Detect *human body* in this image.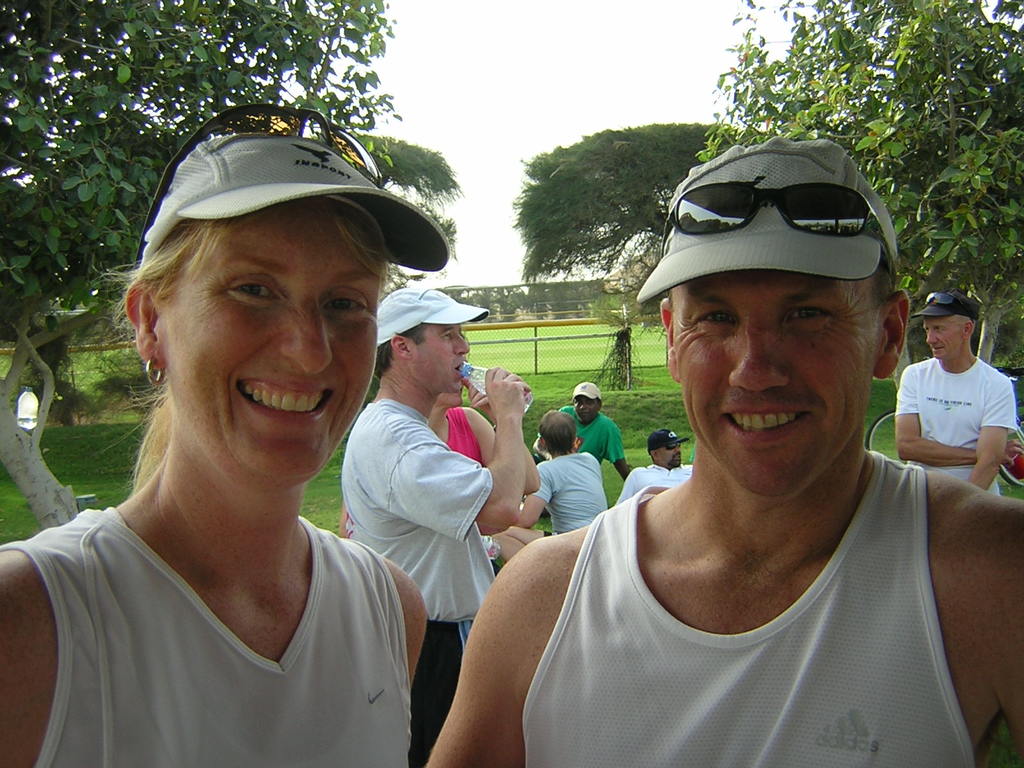
Detection: {"left": 348, "top": 288, "right": 532, "bottom": 652}.
